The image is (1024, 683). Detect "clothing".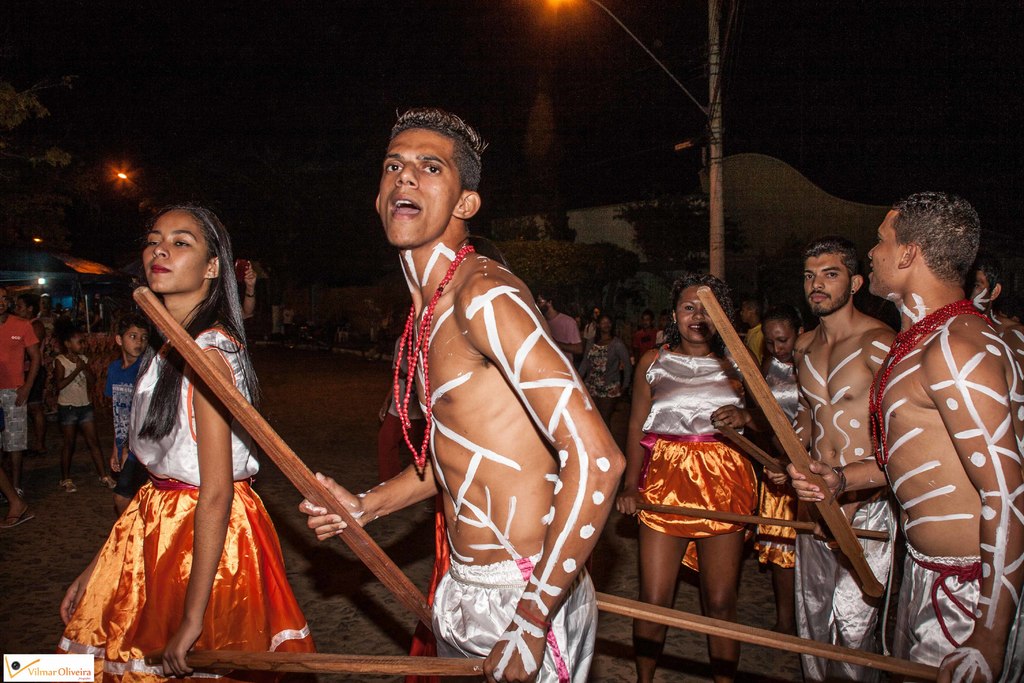
Detection: bbox(633, 346, 758, 572).
